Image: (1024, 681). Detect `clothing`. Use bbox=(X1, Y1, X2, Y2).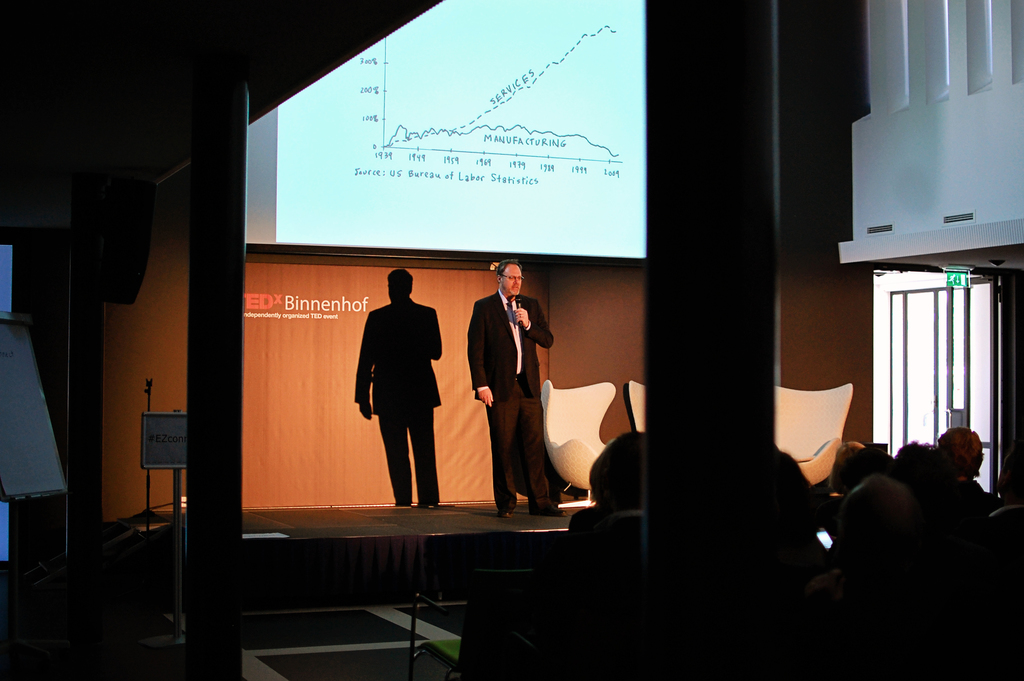
bbox=(465, 284, 560, 513).
